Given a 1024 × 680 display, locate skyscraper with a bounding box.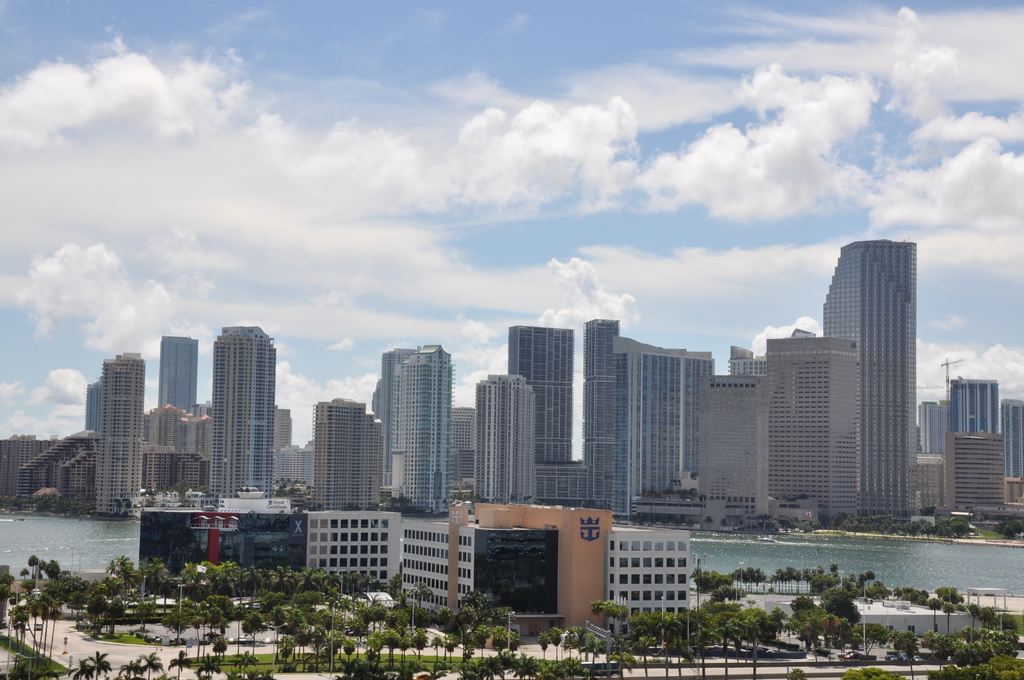
Located: region(1004, 394, 1023, 508).
